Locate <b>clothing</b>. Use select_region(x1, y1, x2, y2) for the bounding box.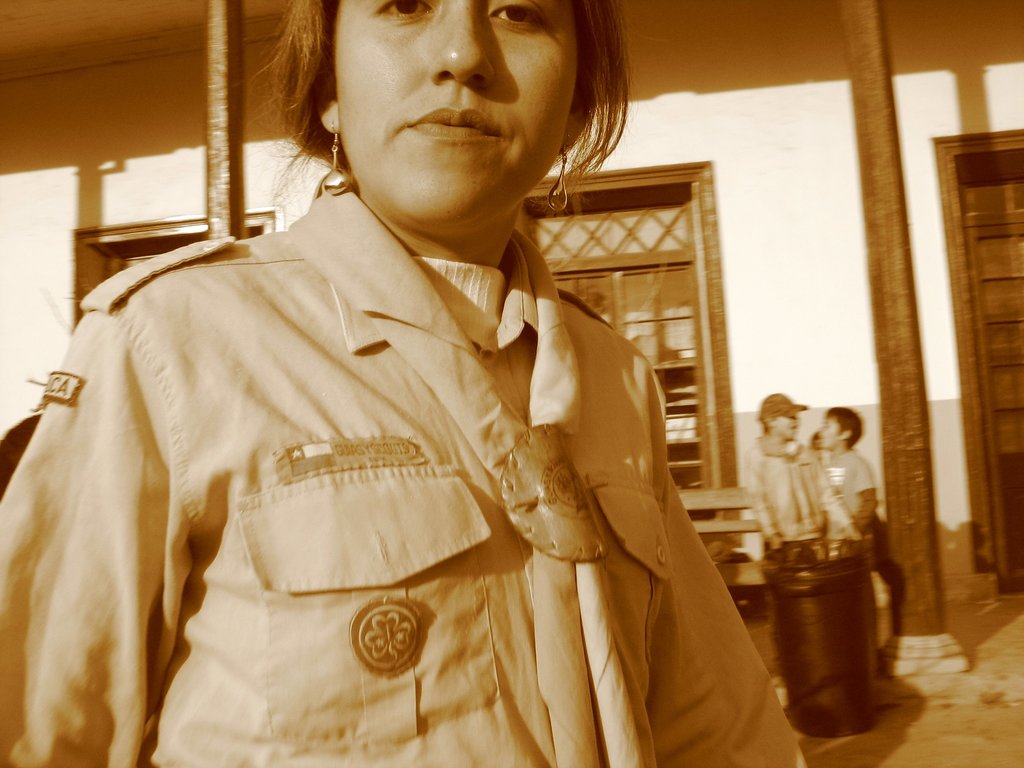
select_region(812, 444, 883, 586).
